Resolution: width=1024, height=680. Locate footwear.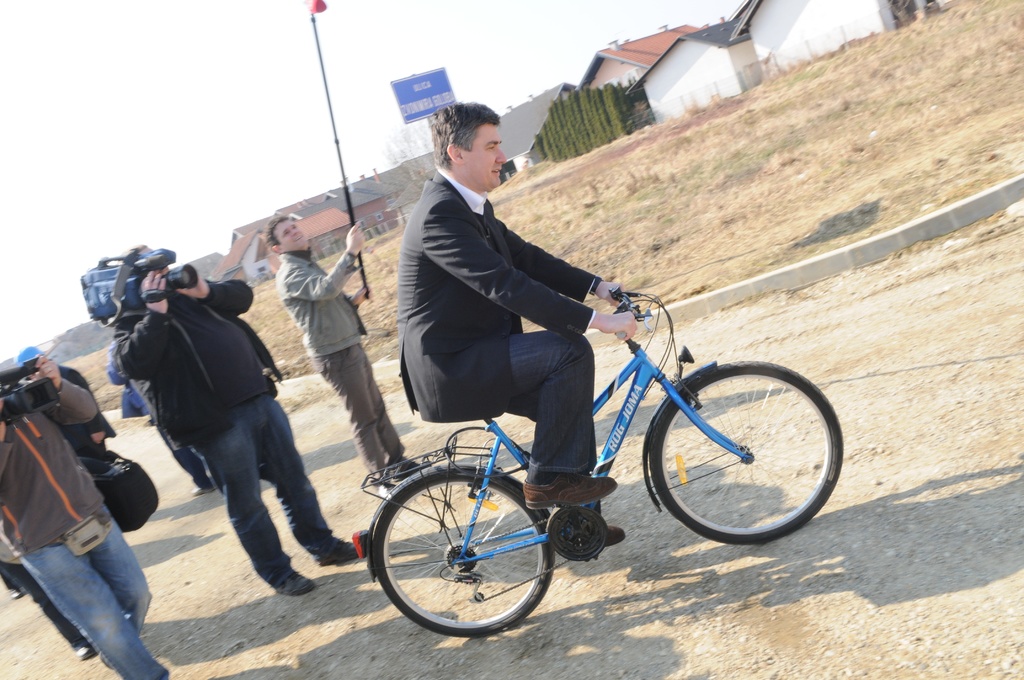
(524,471,620,507).
